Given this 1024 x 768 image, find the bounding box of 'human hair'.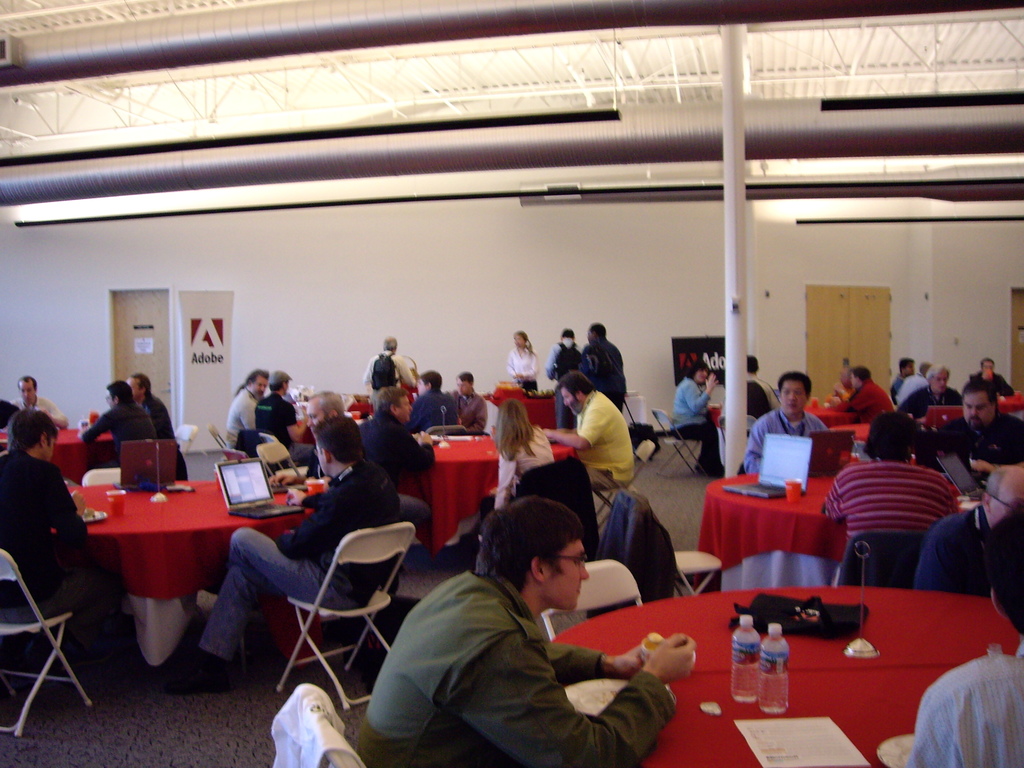
bbox(511, 330, 532, 357).
